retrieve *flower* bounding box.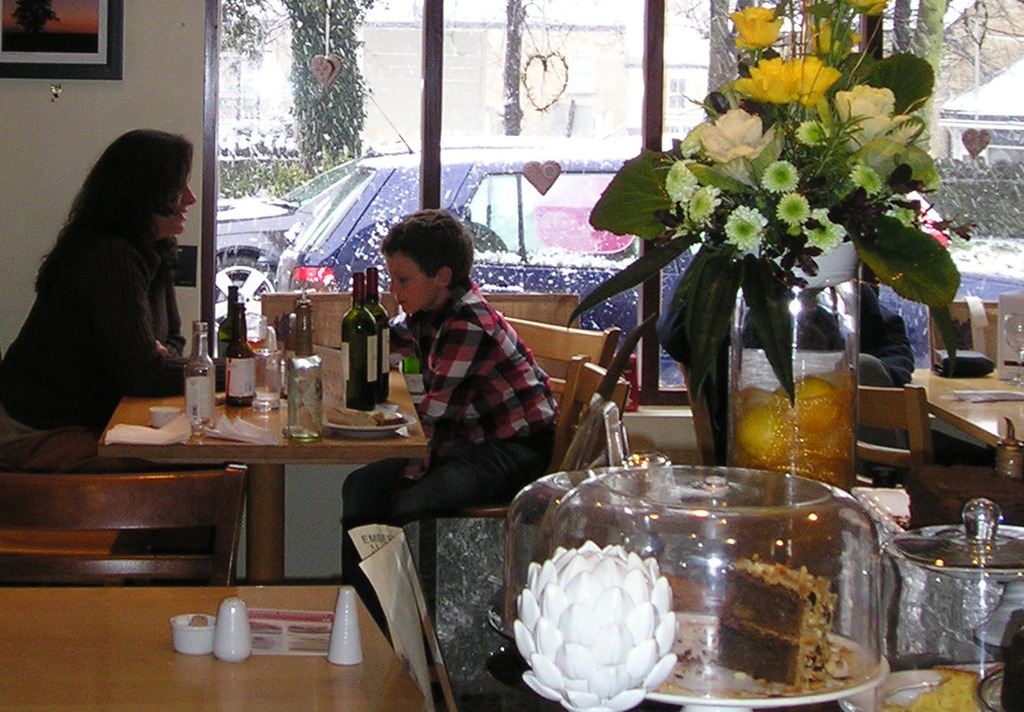
Bounding box: x1=779, y1=197, x2=811, y2=231.
